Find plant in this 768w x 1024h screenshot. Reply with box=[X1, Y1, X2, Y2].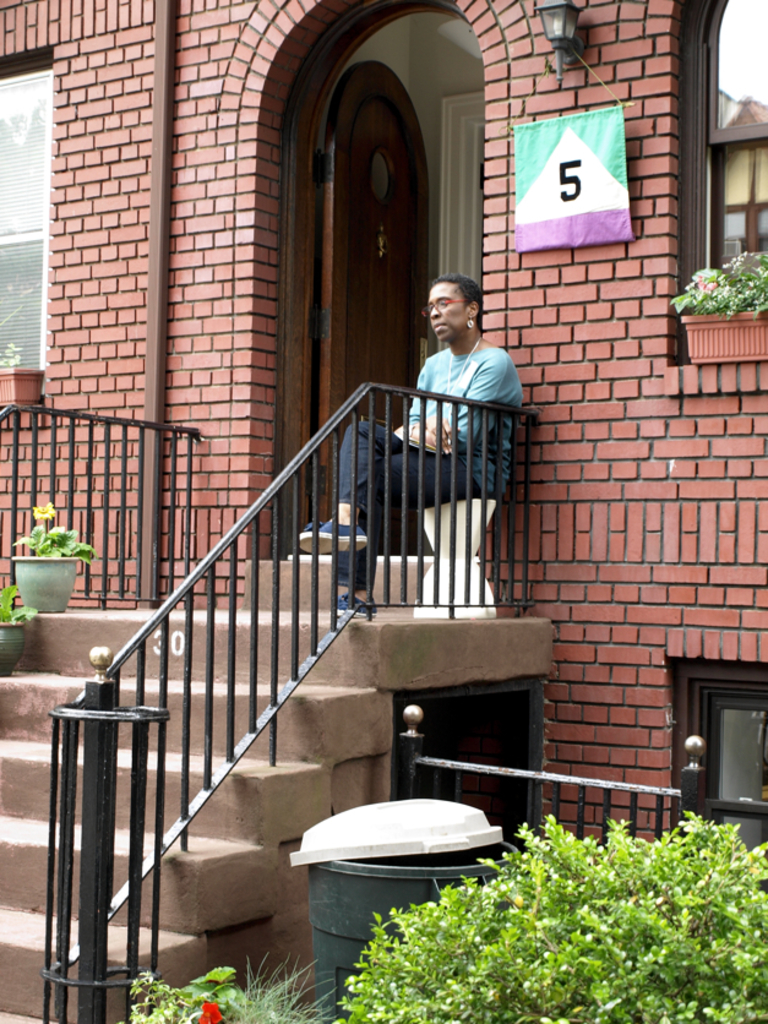
box=[663, 252, 767, 314].
